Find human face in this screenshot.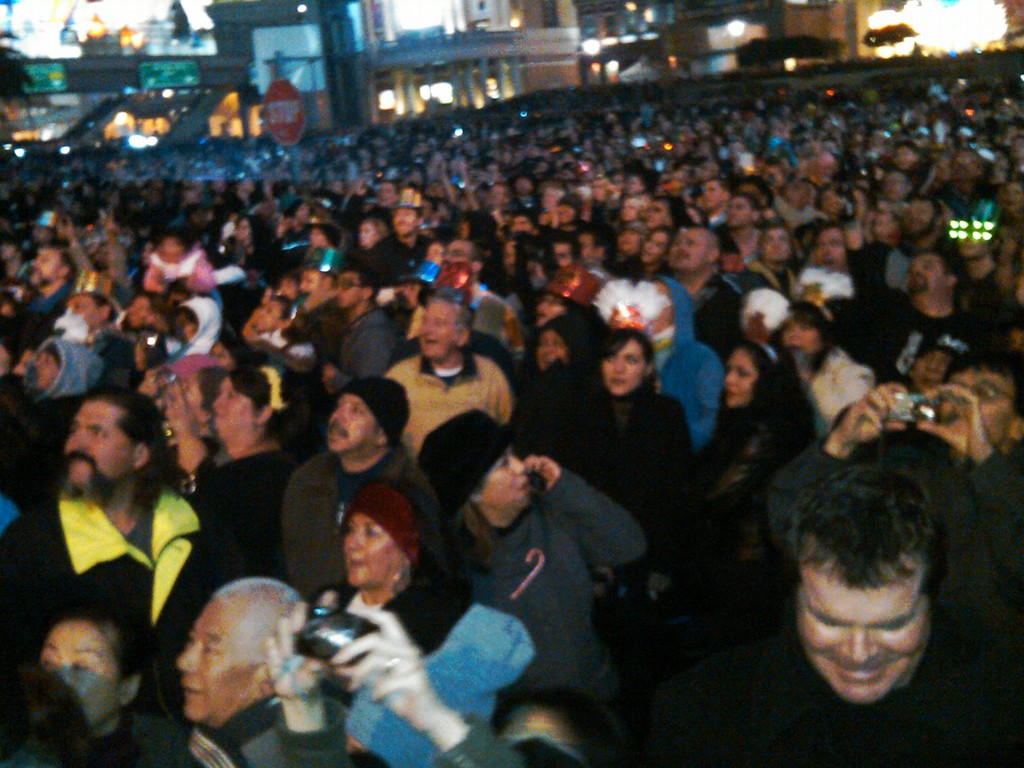
The bounding box for human face is (left=344, top=515, right=395, bottom=585).
